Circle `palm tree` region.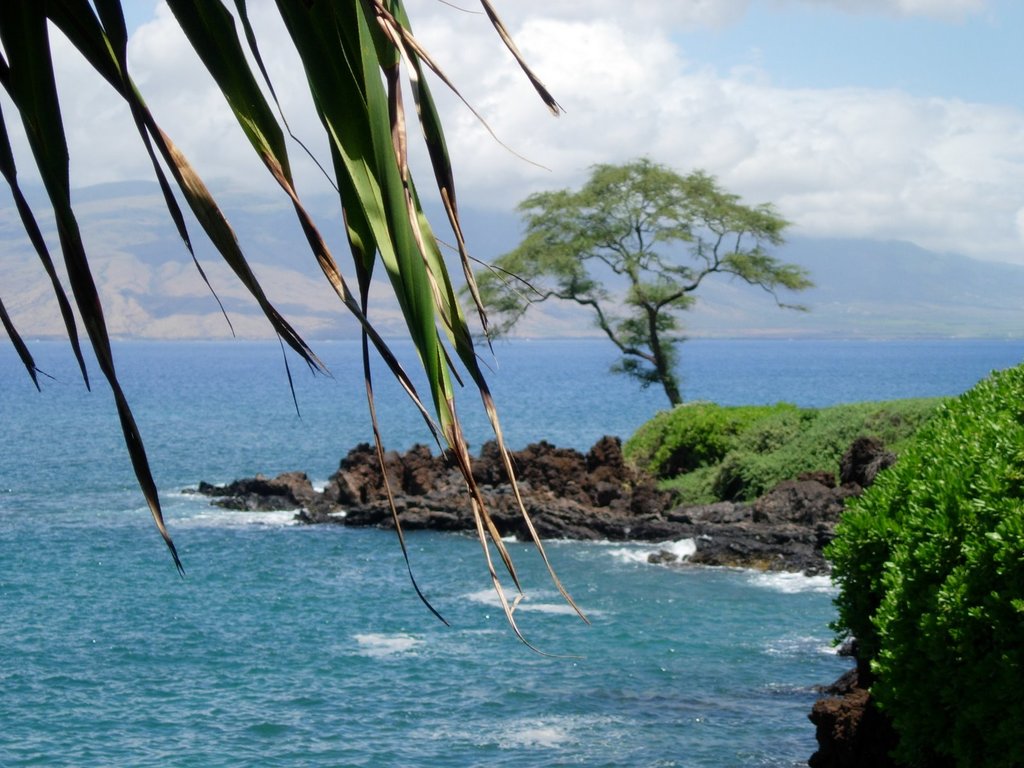
Region: {"x1": 471, "y1": 145, "x2": 799, "y2": 446}.
